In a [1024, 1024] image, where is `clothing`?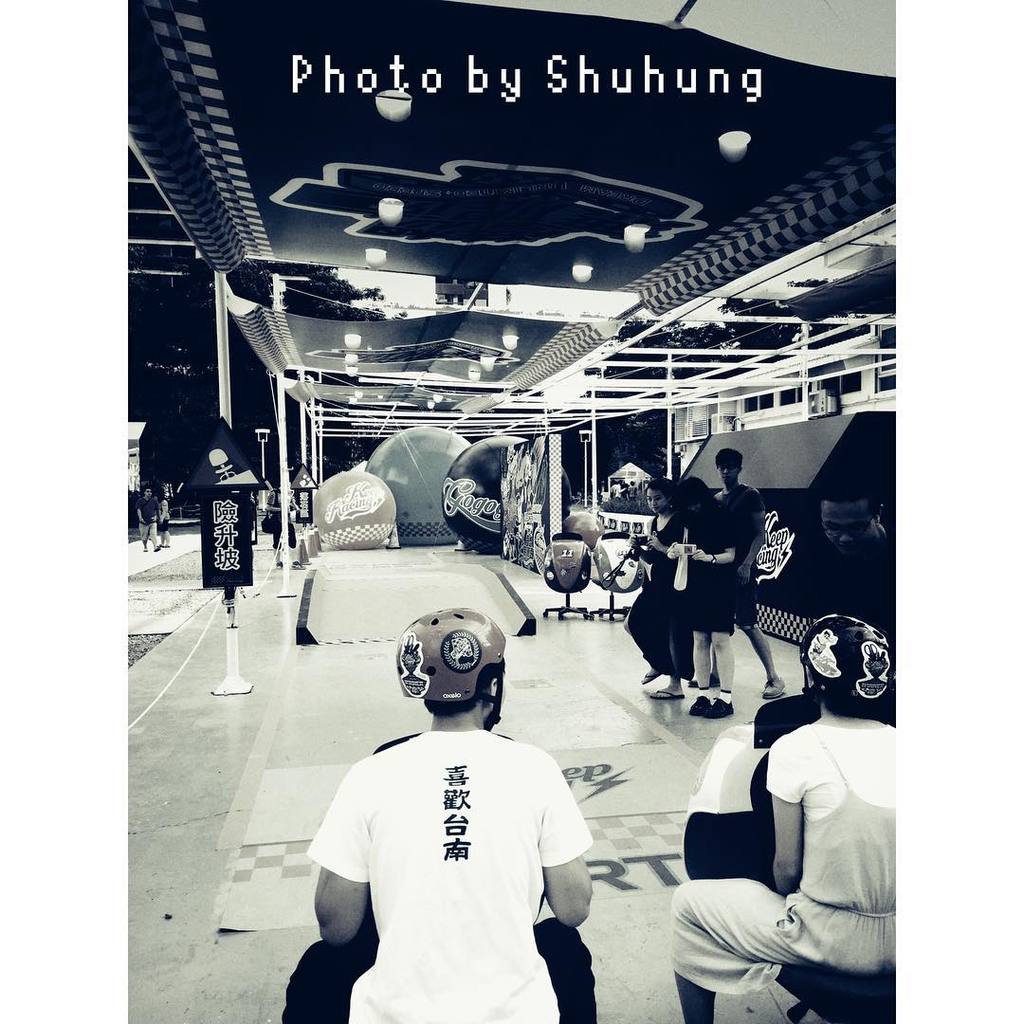
[625,503,706,685].
